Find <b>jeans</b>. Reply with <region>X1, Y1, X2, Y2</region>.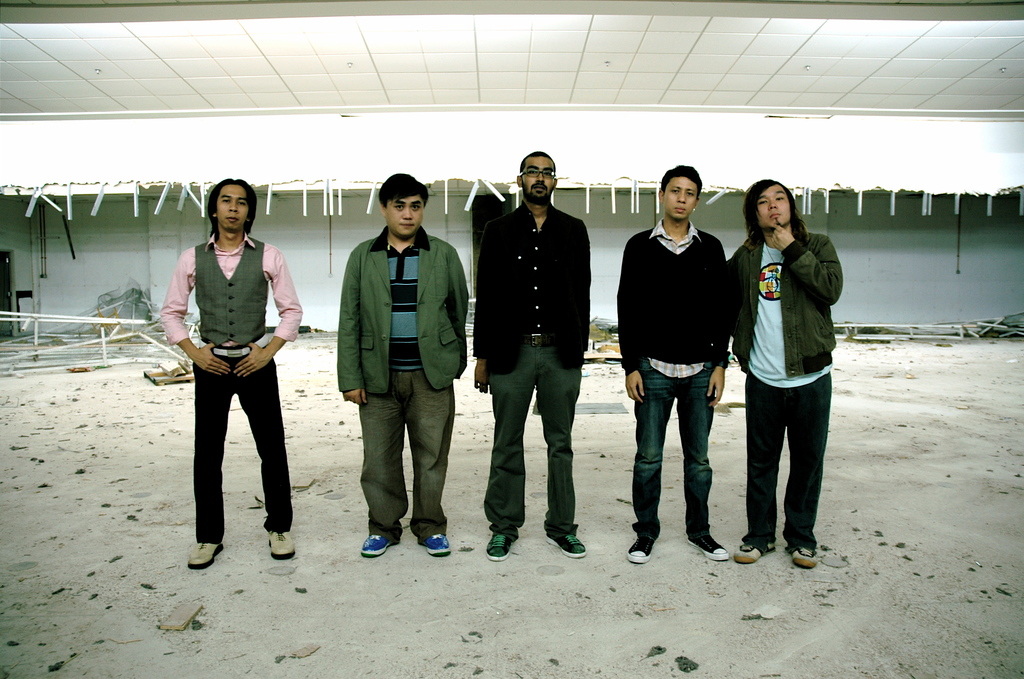
<region>638, 344, 738, 543</region>.
